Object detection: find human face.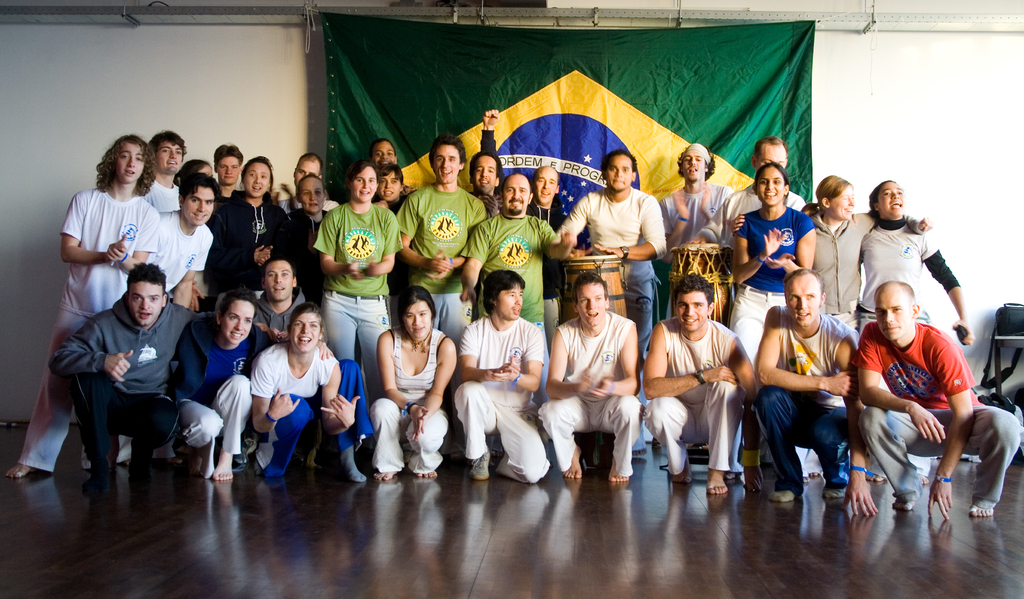
<box>500,176,529,214</box>.
